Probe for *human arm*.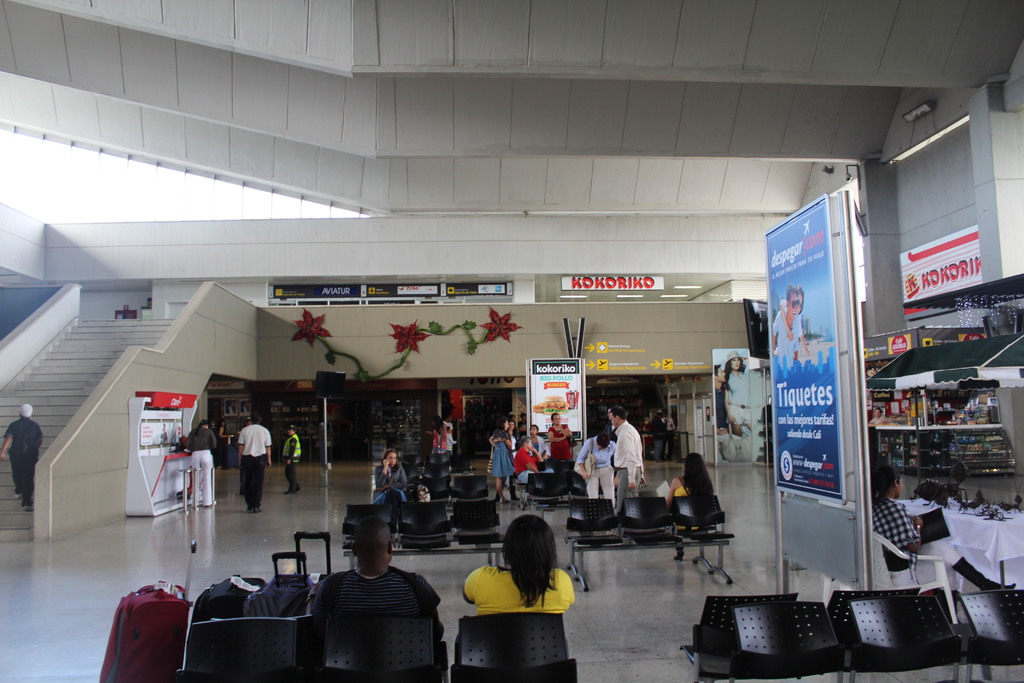
Probe result: 282/436/298/468.
